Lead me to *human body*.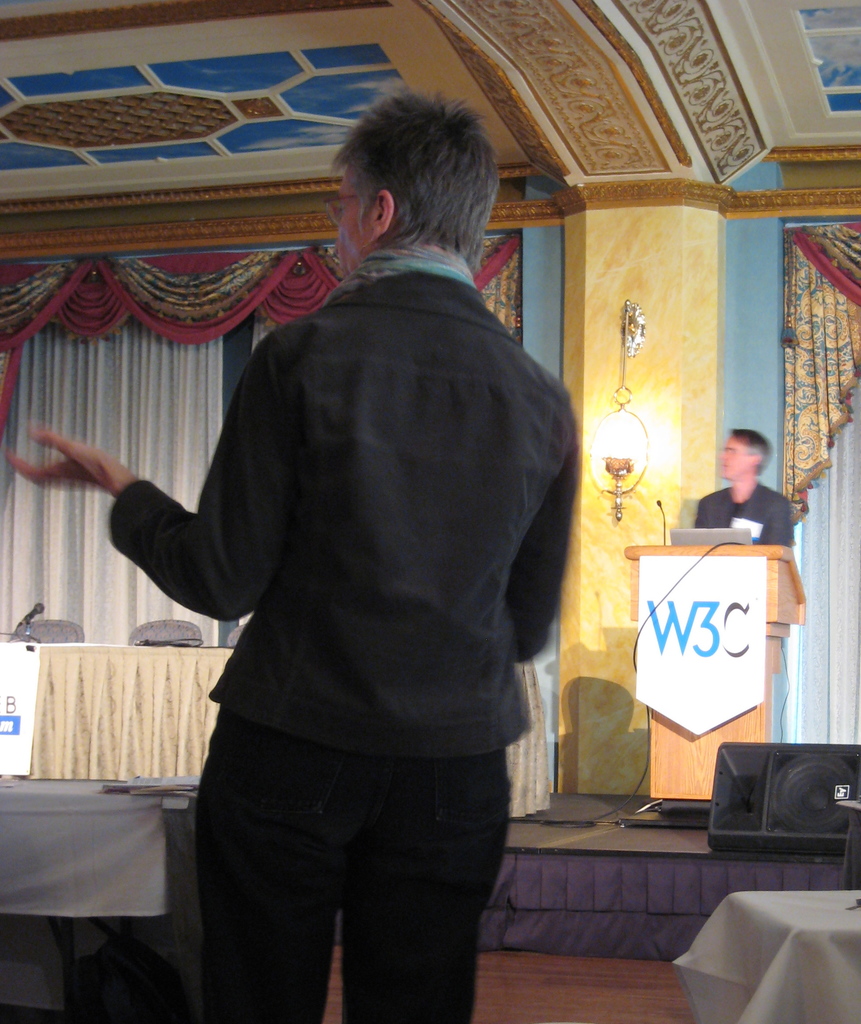
Lead to bbox=[0, 88, 580, 1023].
